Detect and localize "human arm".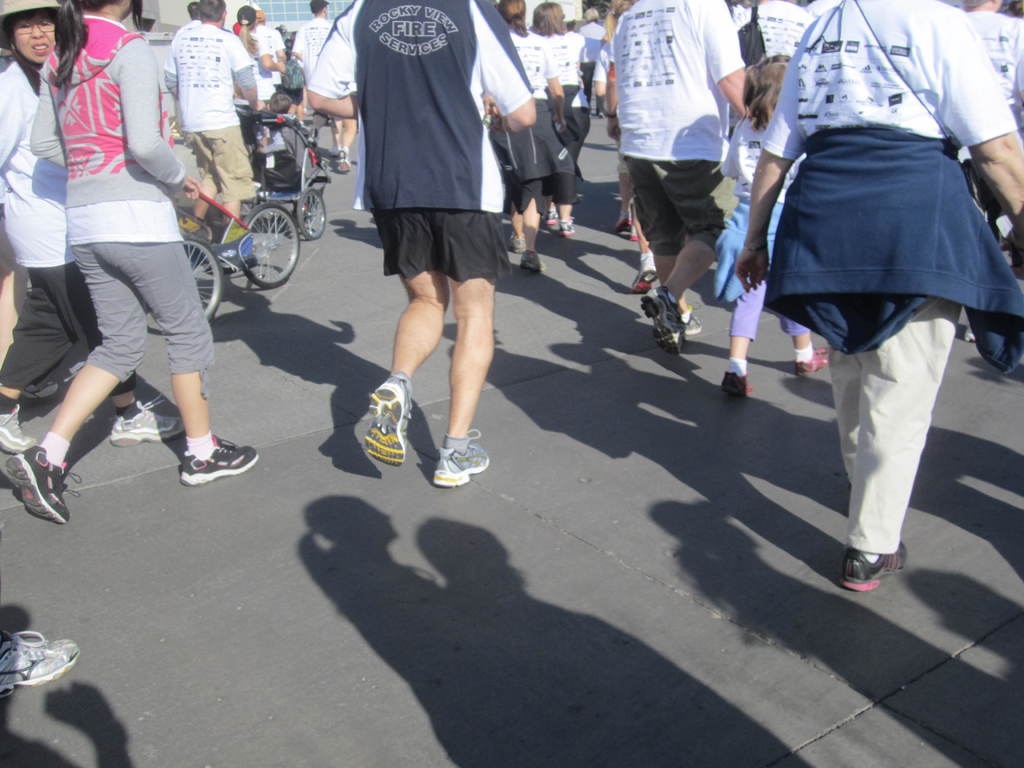
Localized at bbox(543, 47, 567, 134).
